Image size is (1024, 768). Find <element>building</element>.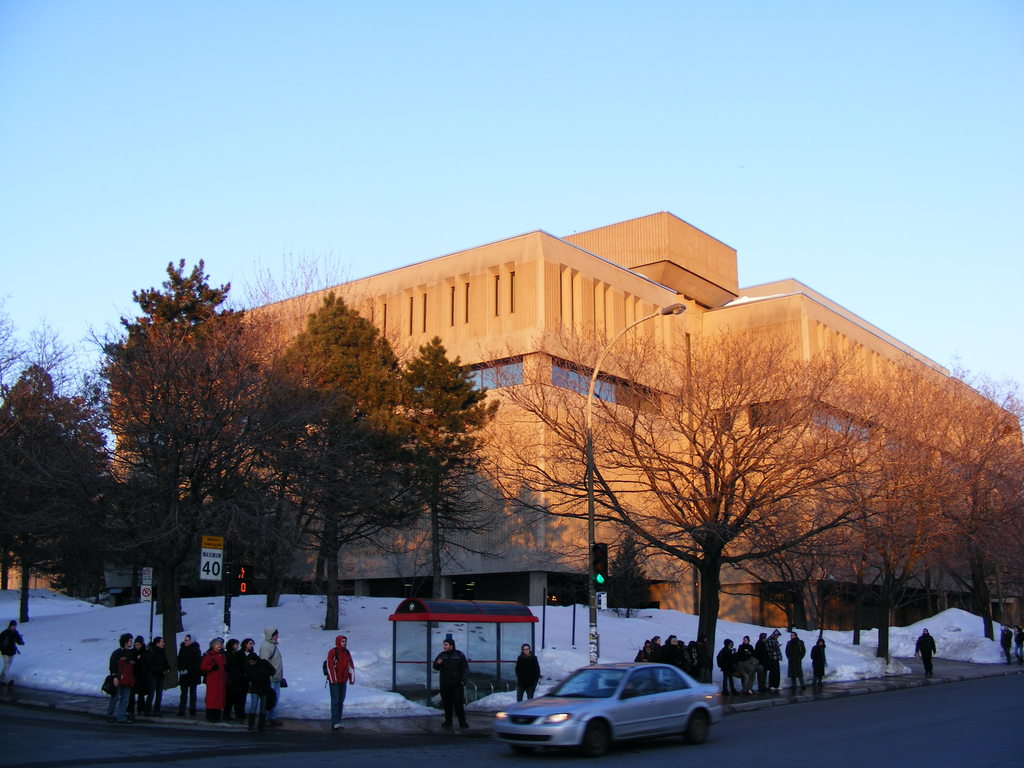
x1=0, y1=204, x2=1021, y2=650.
